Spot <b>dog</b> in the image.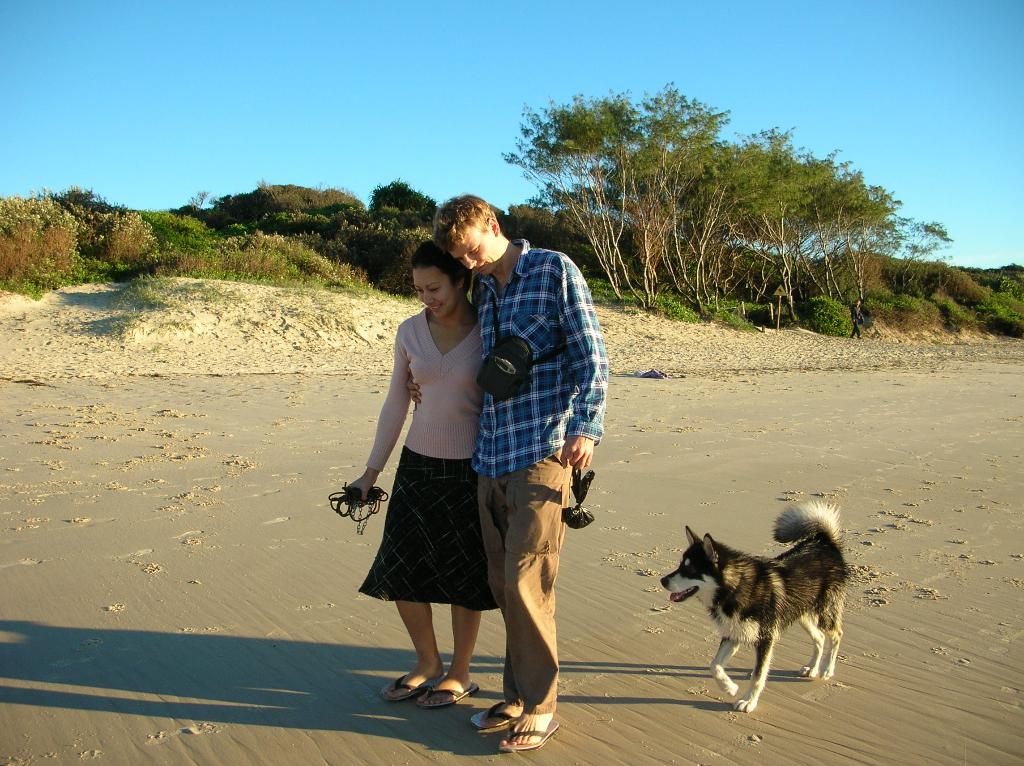
<b>dog</b> found at <box>660,497,858,712</box>.
